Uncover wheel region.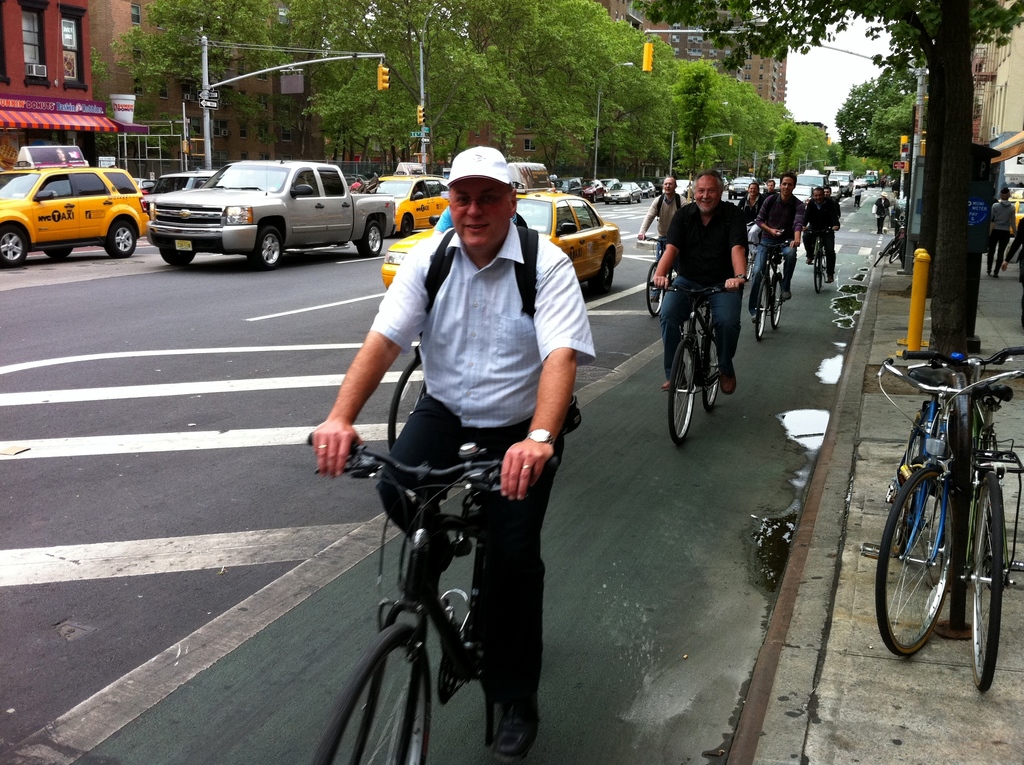
Uncovered: 752/277/767/339.
